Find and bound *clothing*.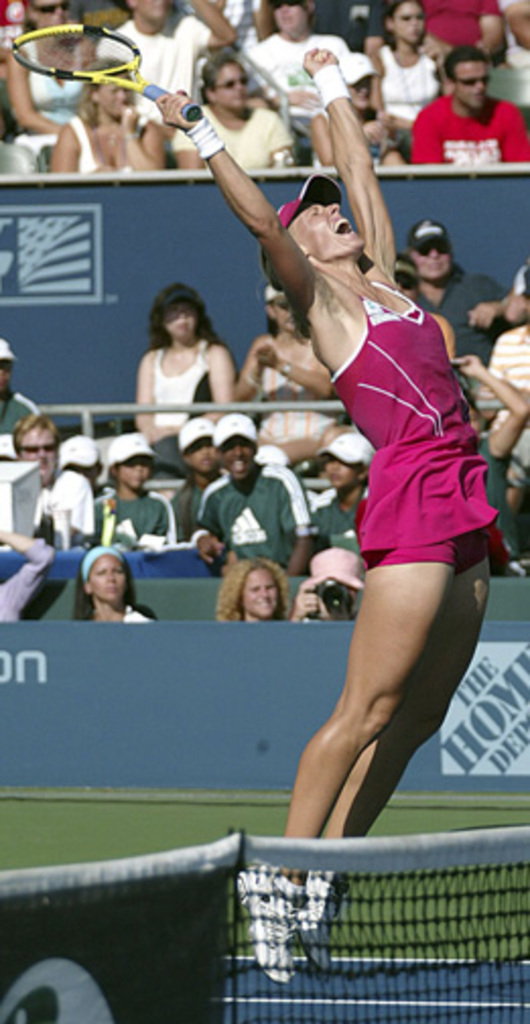
Bound: 128/601/146/628.
